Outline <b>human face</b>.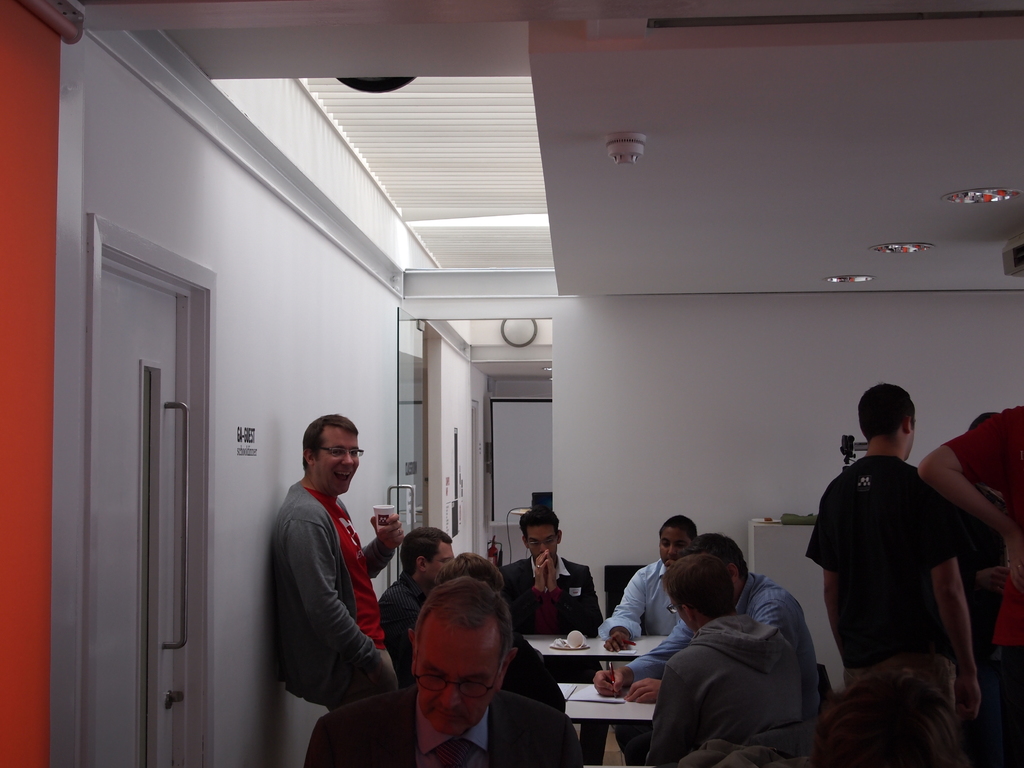
Outline: detection(427, 538, 452, 569).
